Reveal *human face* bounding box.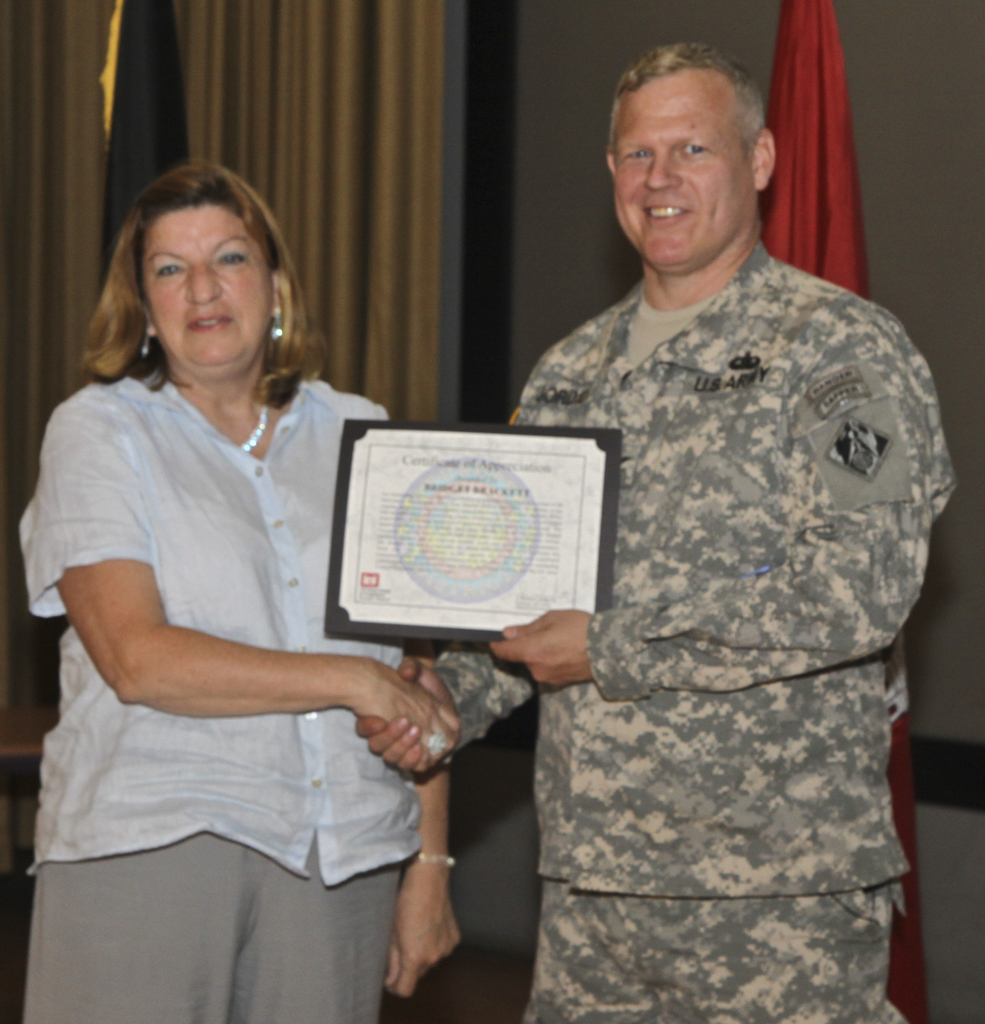
Revealed: 140/206/268/358.
